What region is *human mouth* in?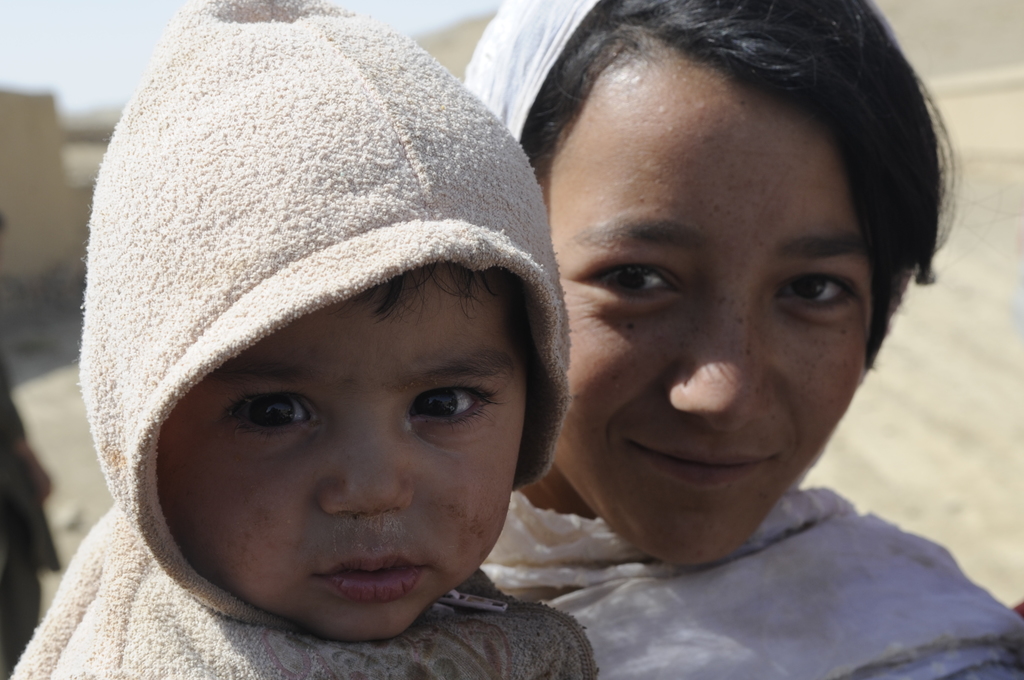
locate(314, 537, 438, 603).
